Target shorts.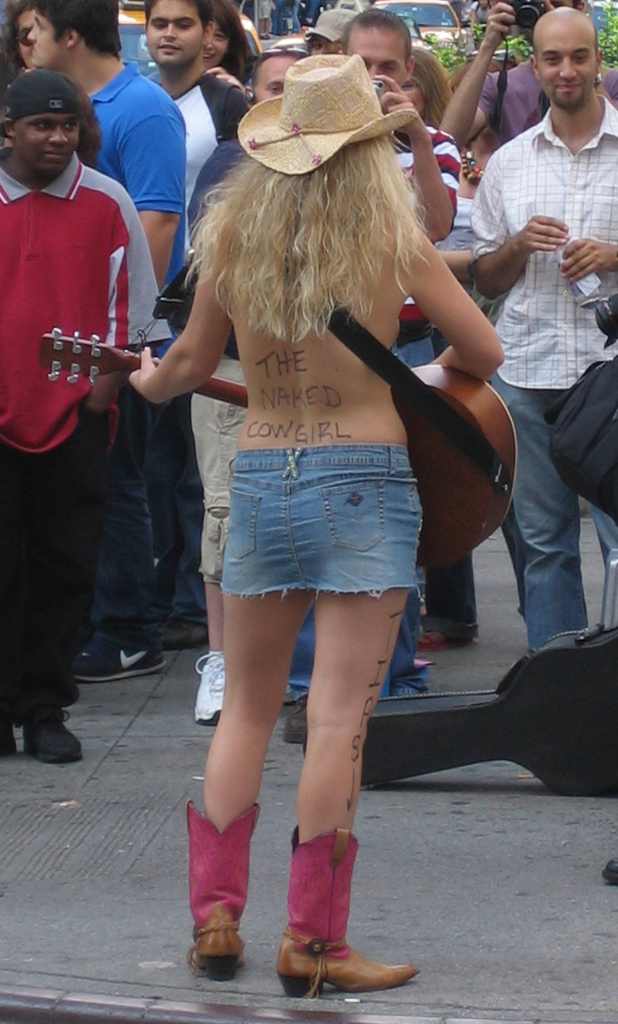
Target region: box(203, 473, 426, 599).
